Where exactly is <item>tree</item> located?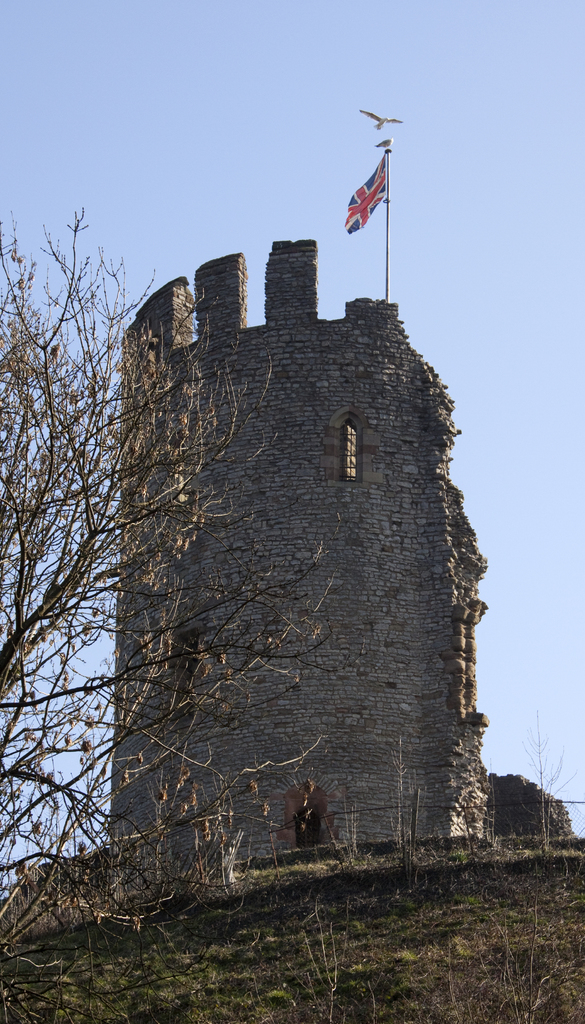
Its bounding box is select_region(523, 711, 582, 851).
